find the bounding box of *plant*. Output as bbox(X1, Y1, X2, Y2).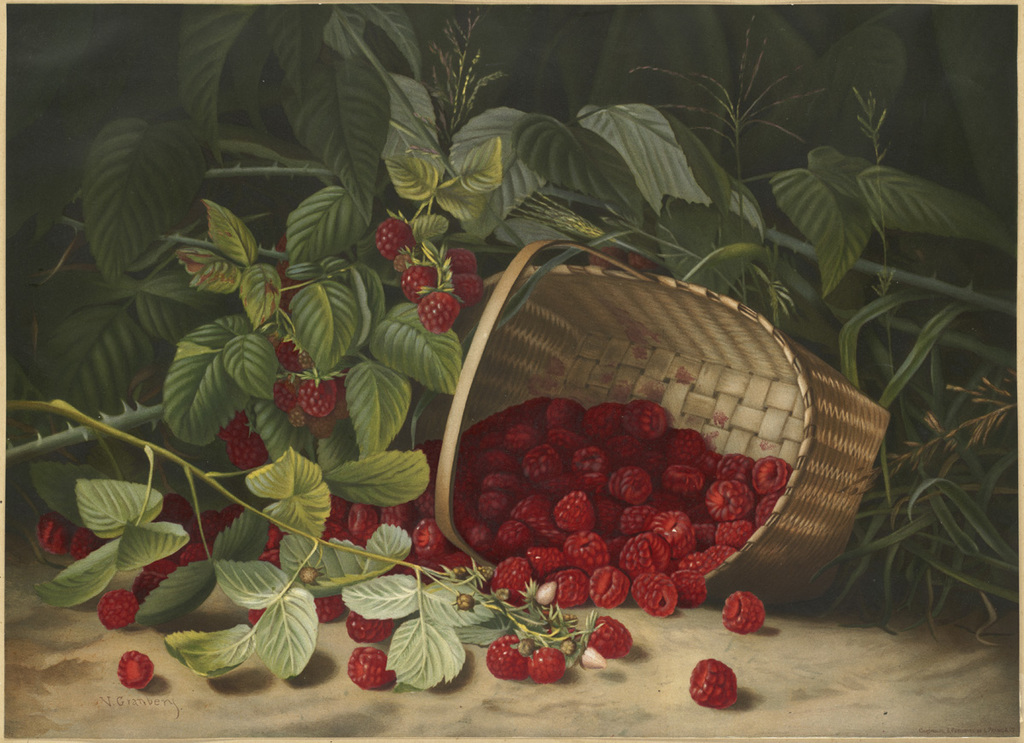
bbox(4, 25, 928, 682).
